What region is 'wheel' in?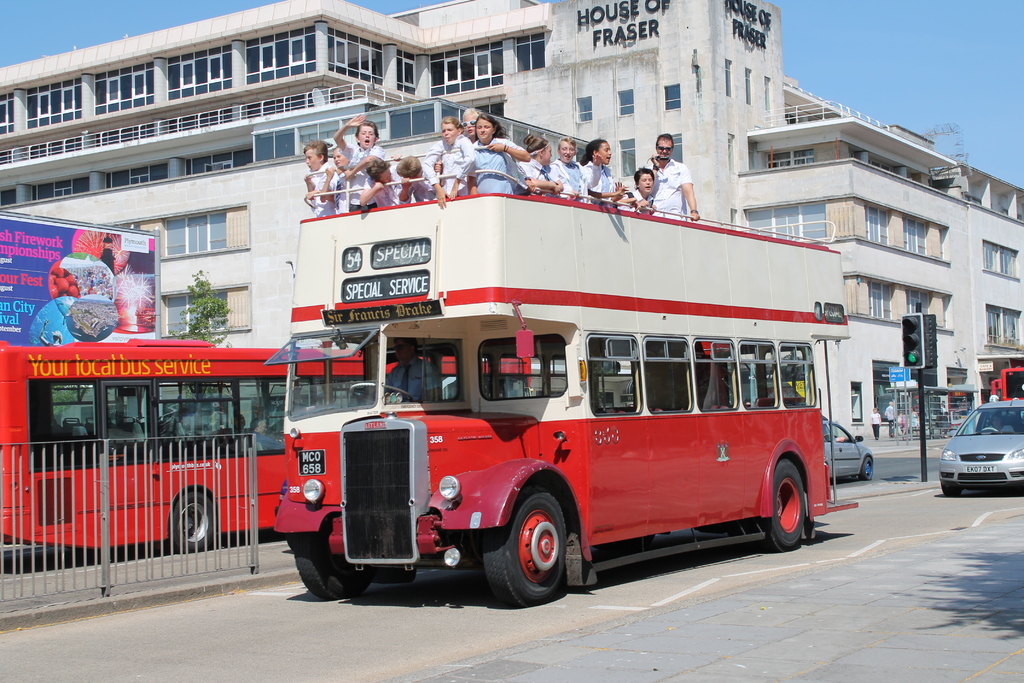
bbox(941, 485, 962, 497).
